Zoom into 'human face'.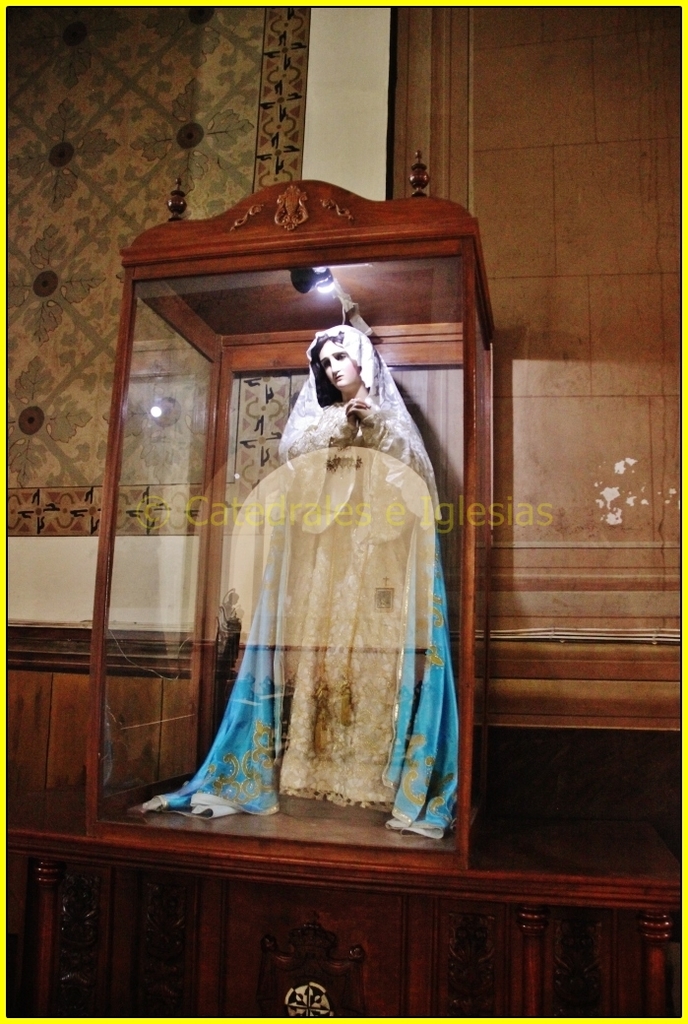
Zoom target: crop(320, 342, 361, 388).
